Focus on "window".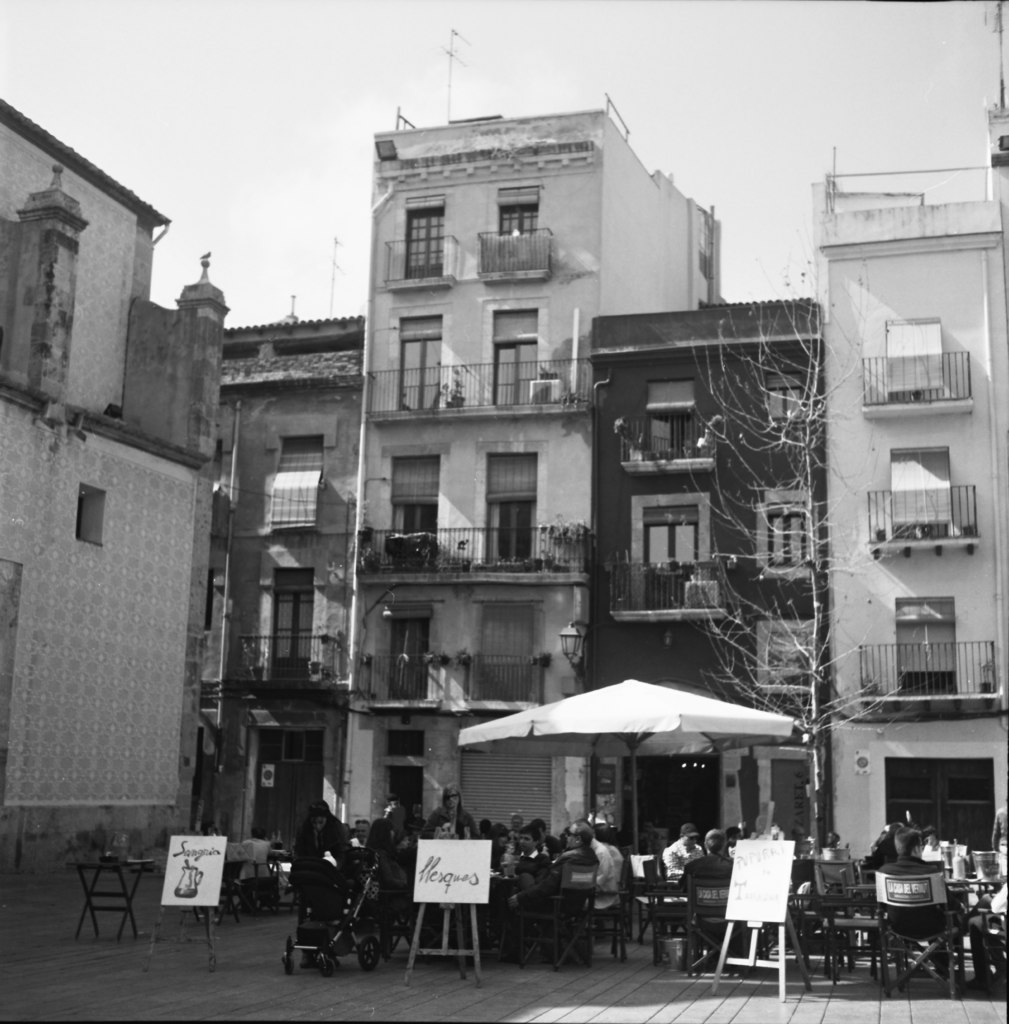
Focused at bbox(891, 445, 950, 538).
